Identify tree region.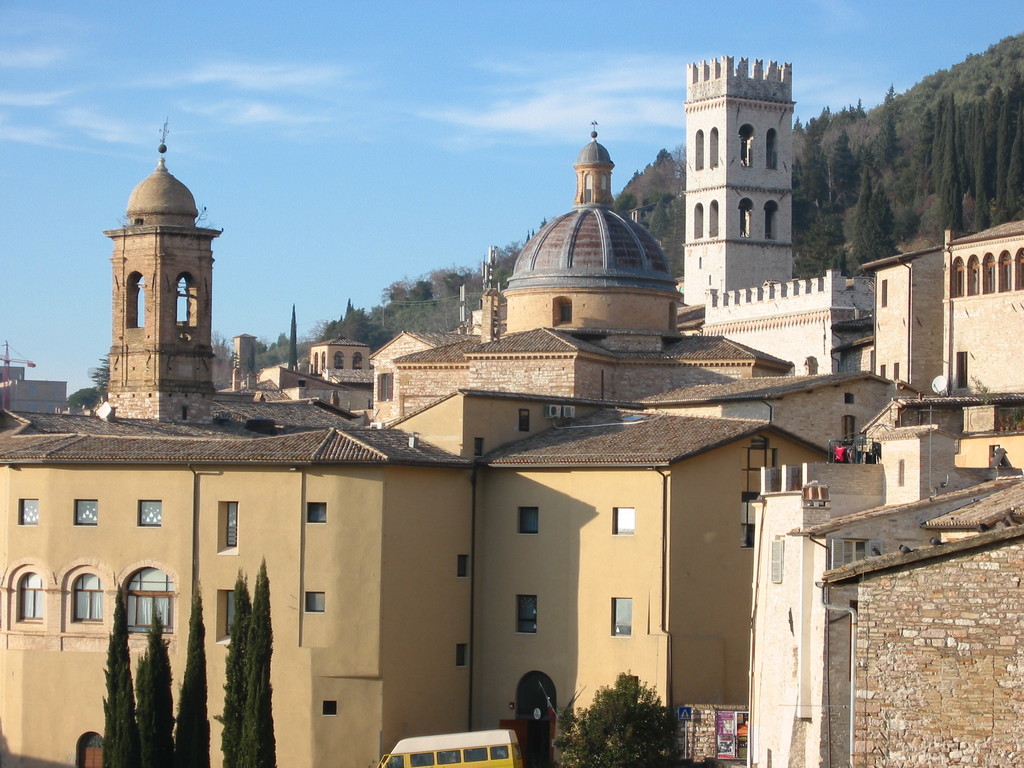
Region: (66, 385, 97, 408).
